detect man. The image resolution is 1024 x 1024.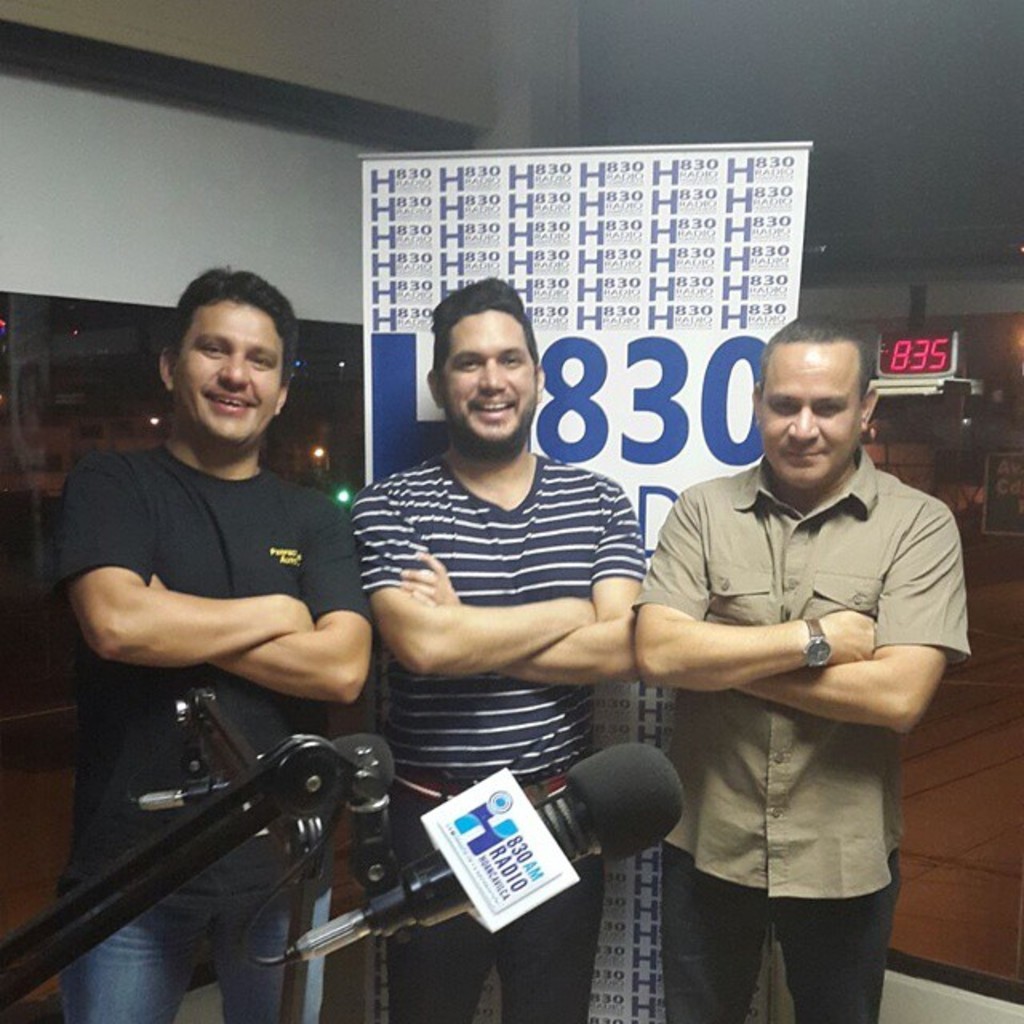
<bbox>626, 309, 973, 1008</bbox>.
